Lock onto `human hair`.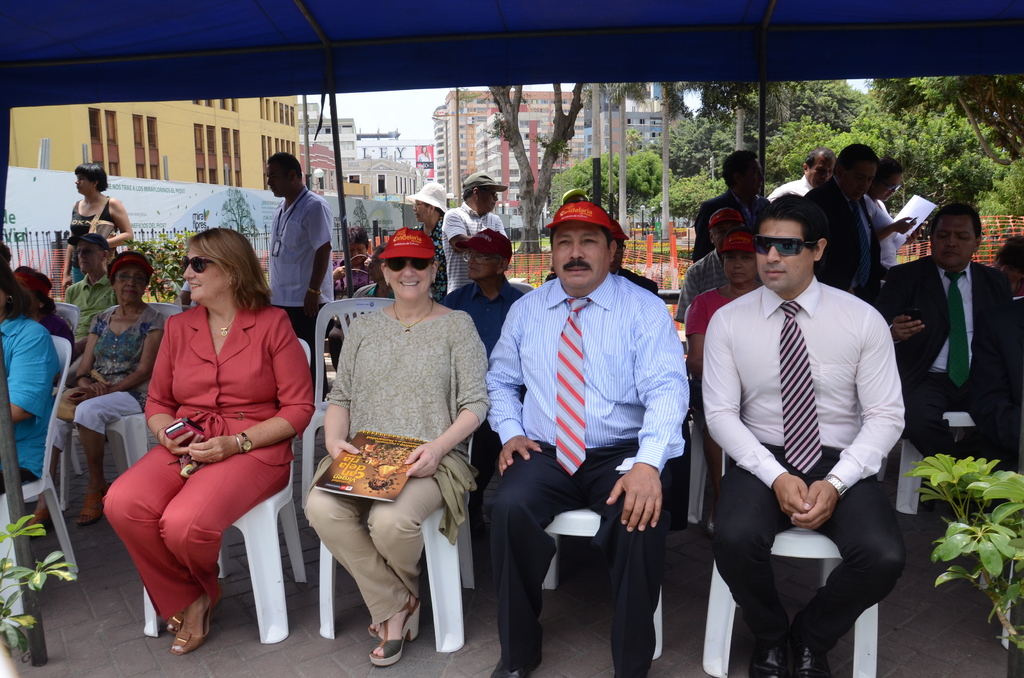
Locked: BBox(104, 247, 149, 280).
